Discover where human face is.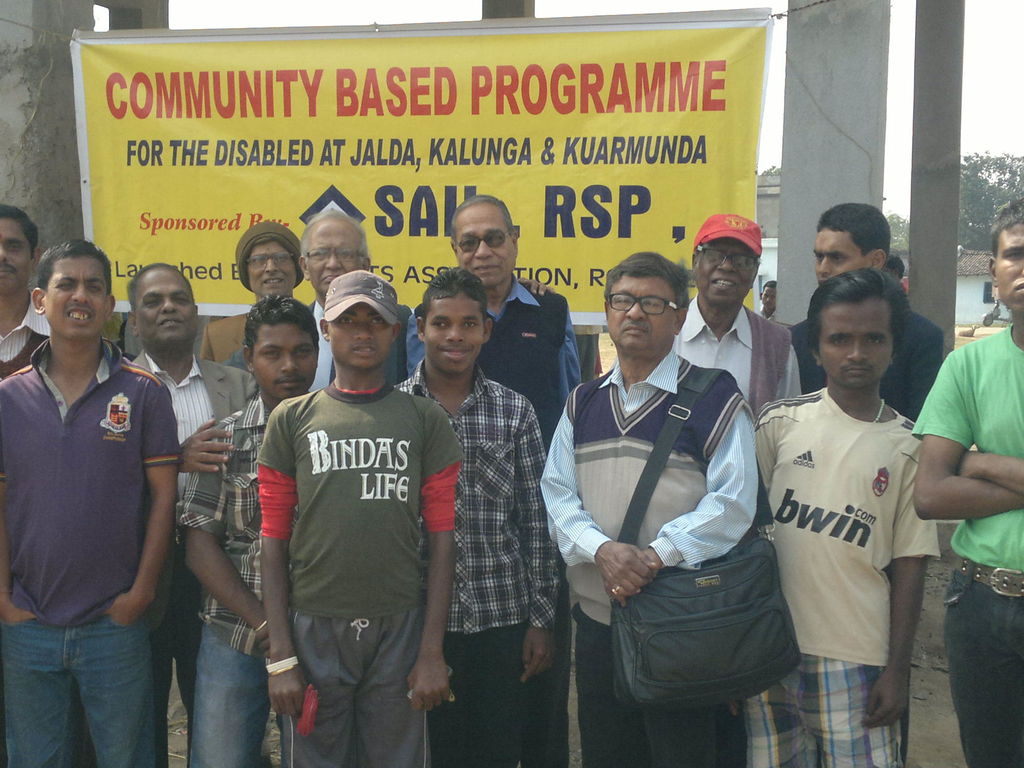
Discovered at bbox(694, 234, 756, 307).
